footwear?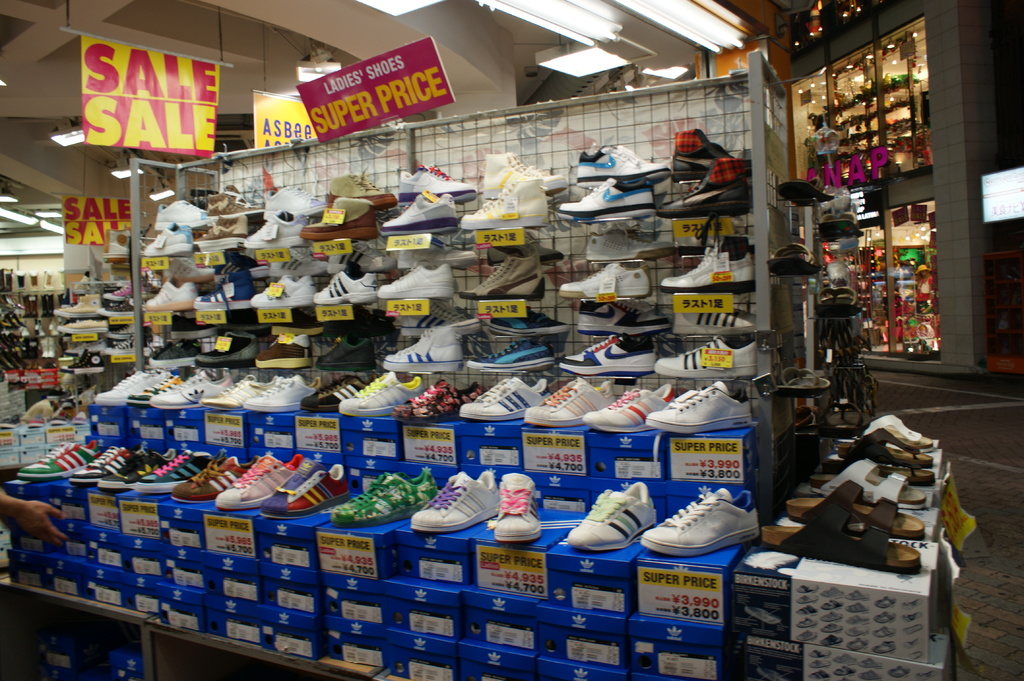
[left=120, top=362, right=193, bottom=408]
